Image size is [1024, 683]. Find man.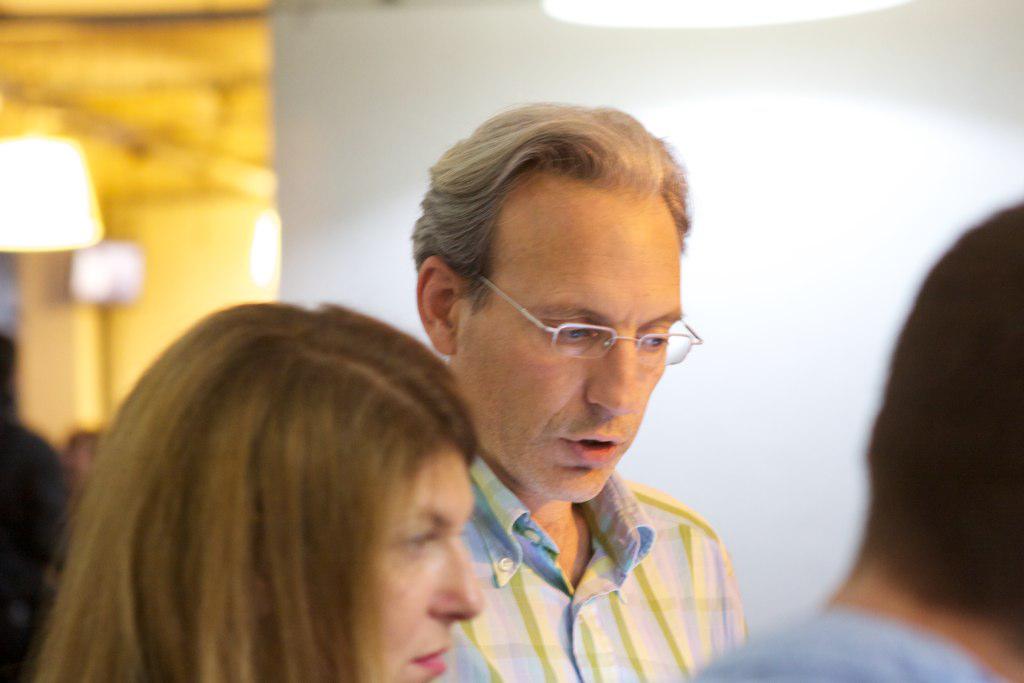
select_region(675, 200, 1023, 682).
